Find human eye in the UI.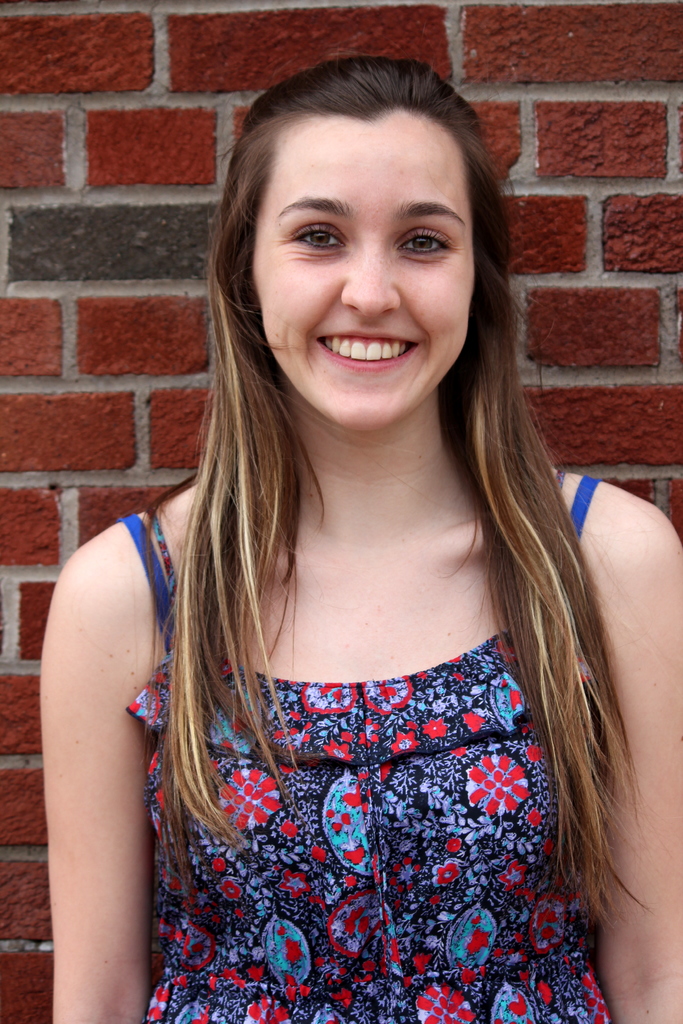
UI element at rect(394, 223, 454, 257).
